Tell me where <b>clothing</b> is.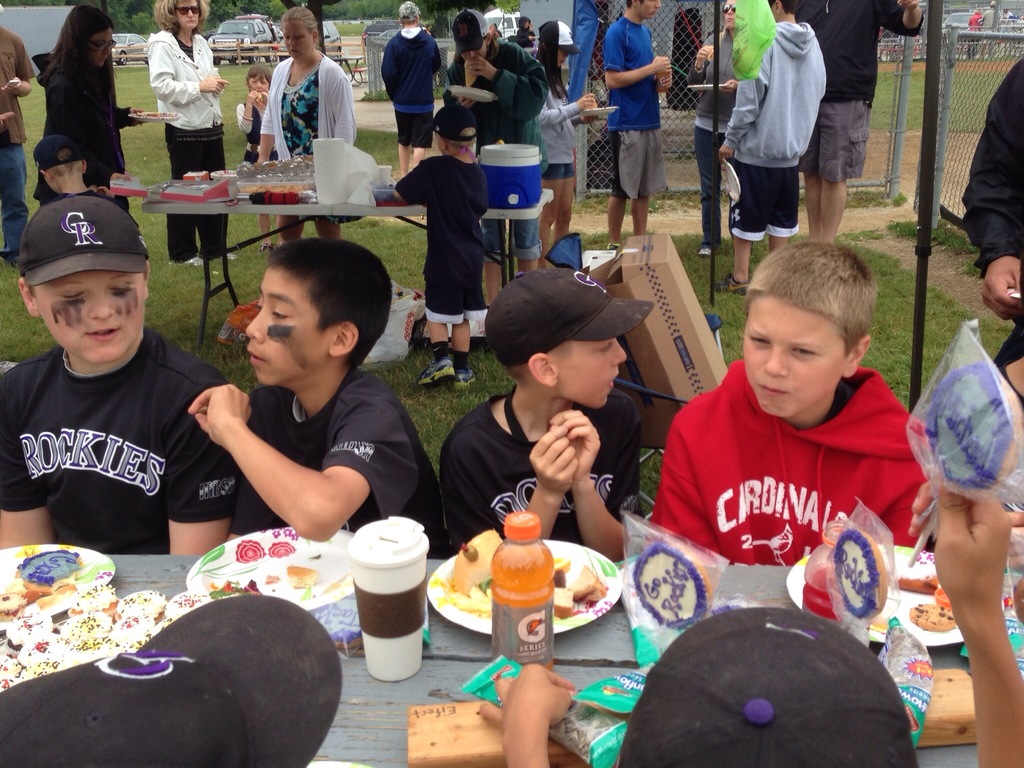
<b>clothing</b> is at [30, 46, 141, 209].
